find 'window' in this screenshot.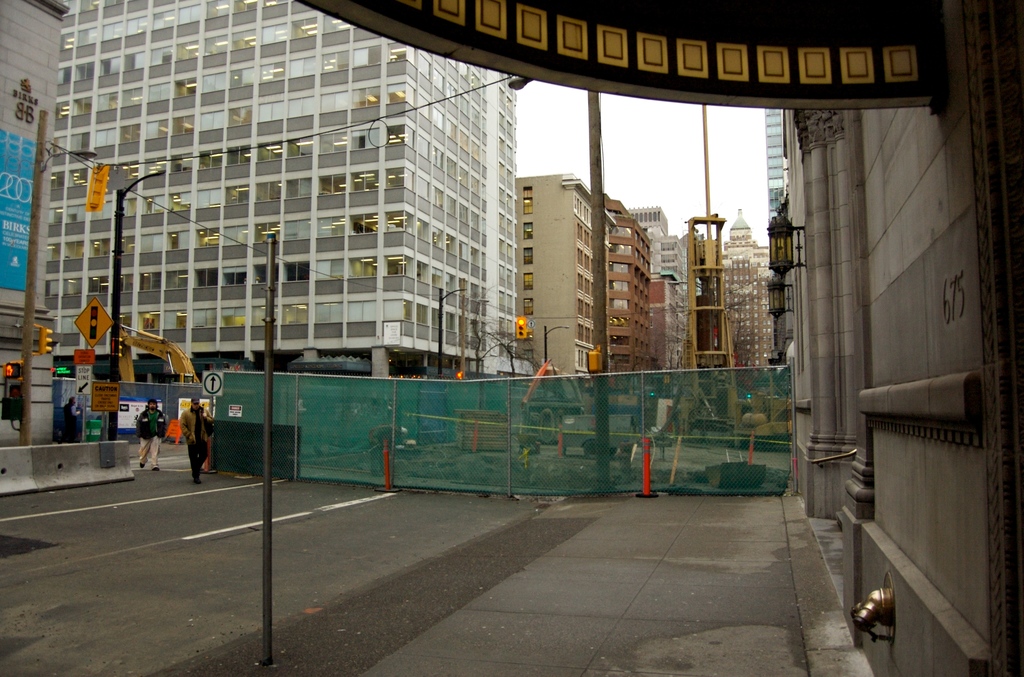
The bounding box for 'window' is box=[287, 178, 309, 195].
